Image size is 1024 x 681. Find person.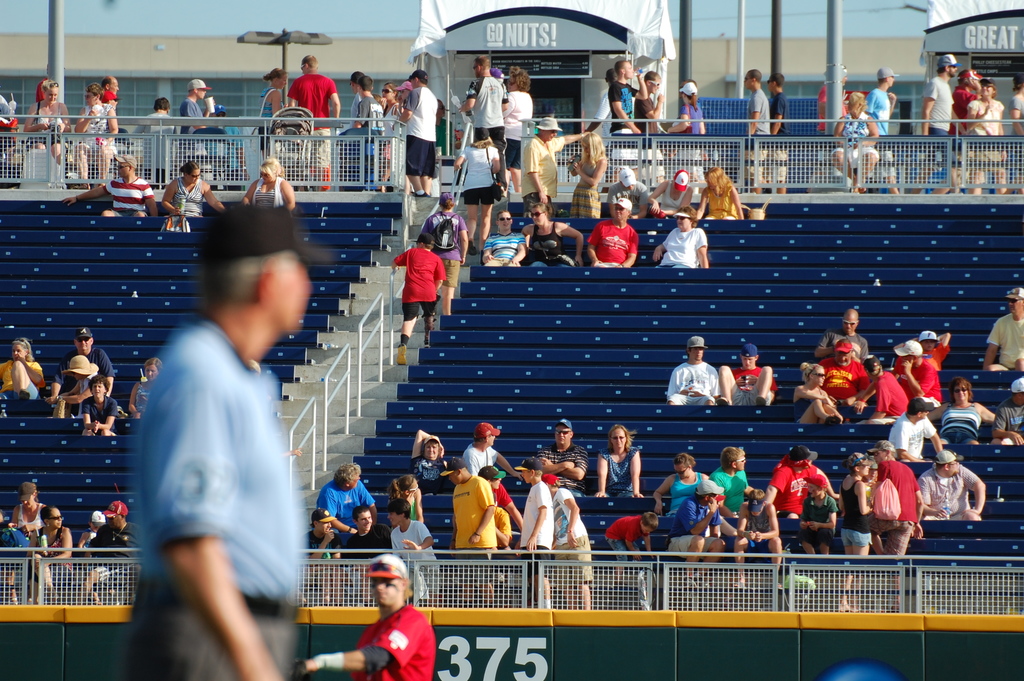
<bbox>836, 86, 883, 193</bbox>.
